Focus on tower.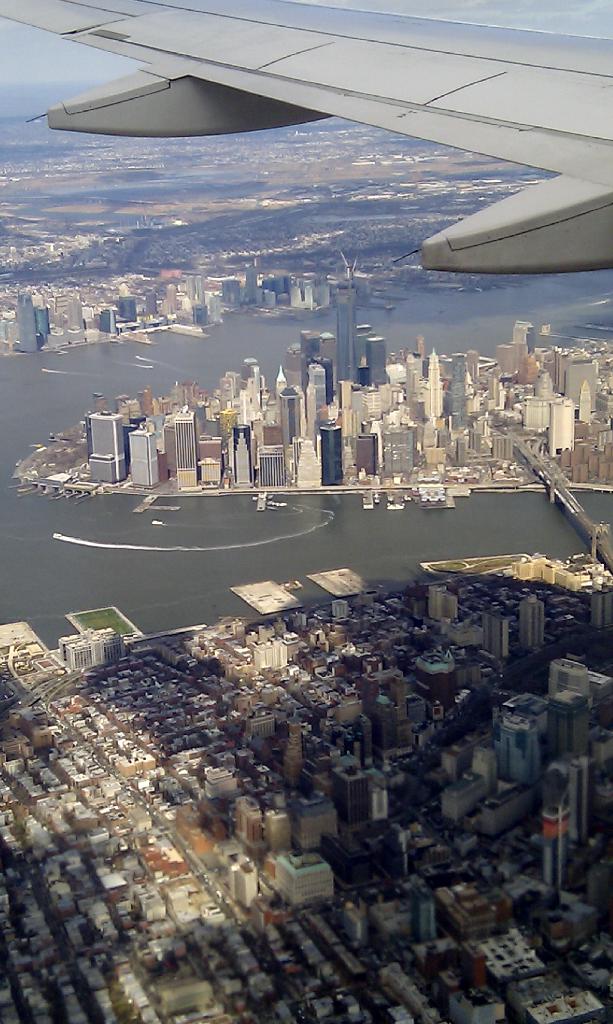
Focused at bbox=[356, 322, 375, 390].
